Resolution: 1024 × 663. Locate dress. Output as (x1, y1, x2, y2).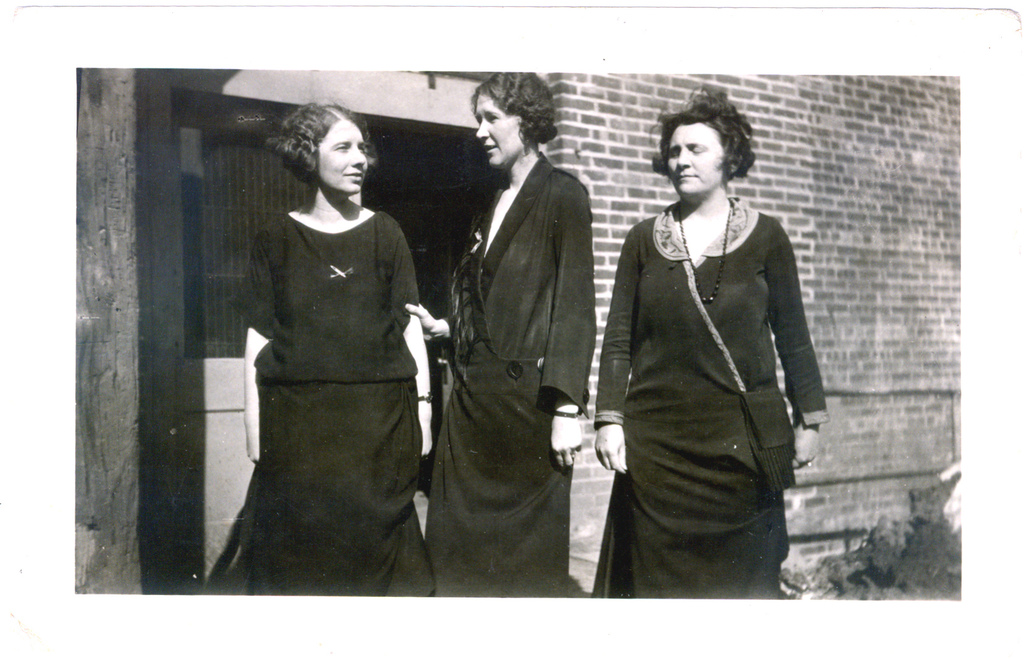
(594, 196, 828, 598).
